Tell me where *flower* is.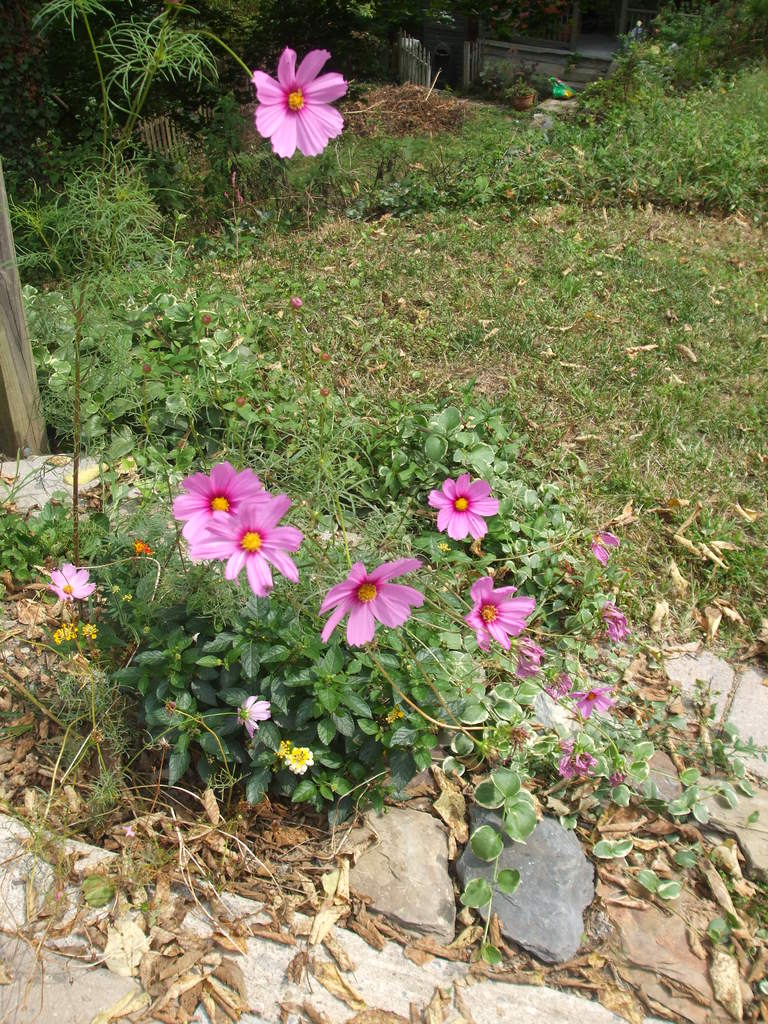
*flower* is at {"x1": 552, "y1": 734, "x2": 577, "y2": 755}.
